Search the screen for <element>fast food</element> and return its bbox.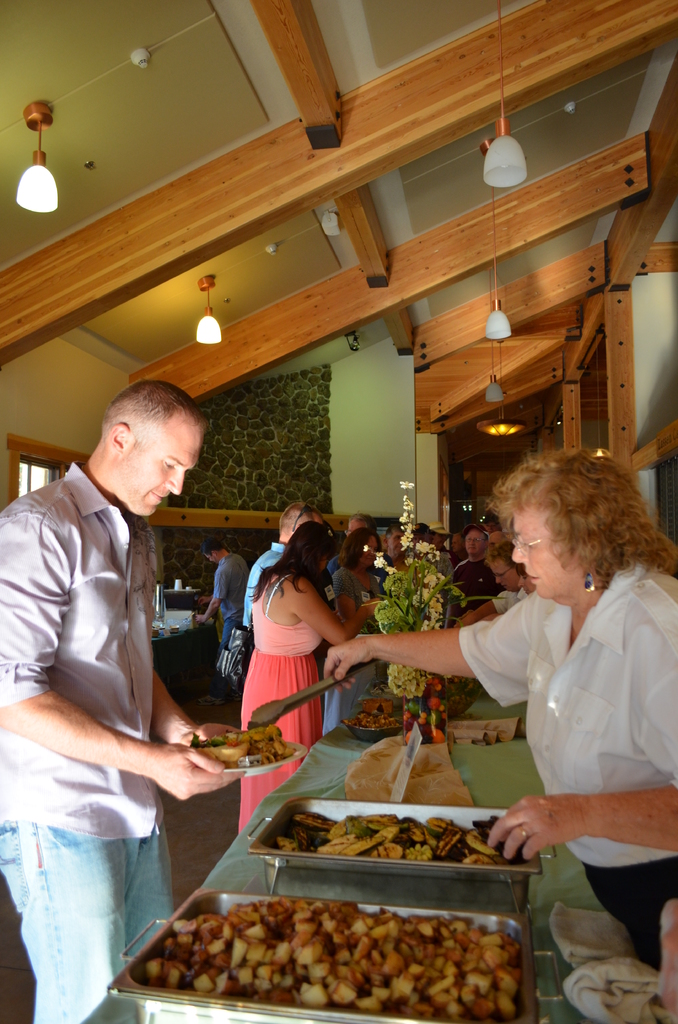
Found: (left=350, top=700, right=415, bottom=724).
